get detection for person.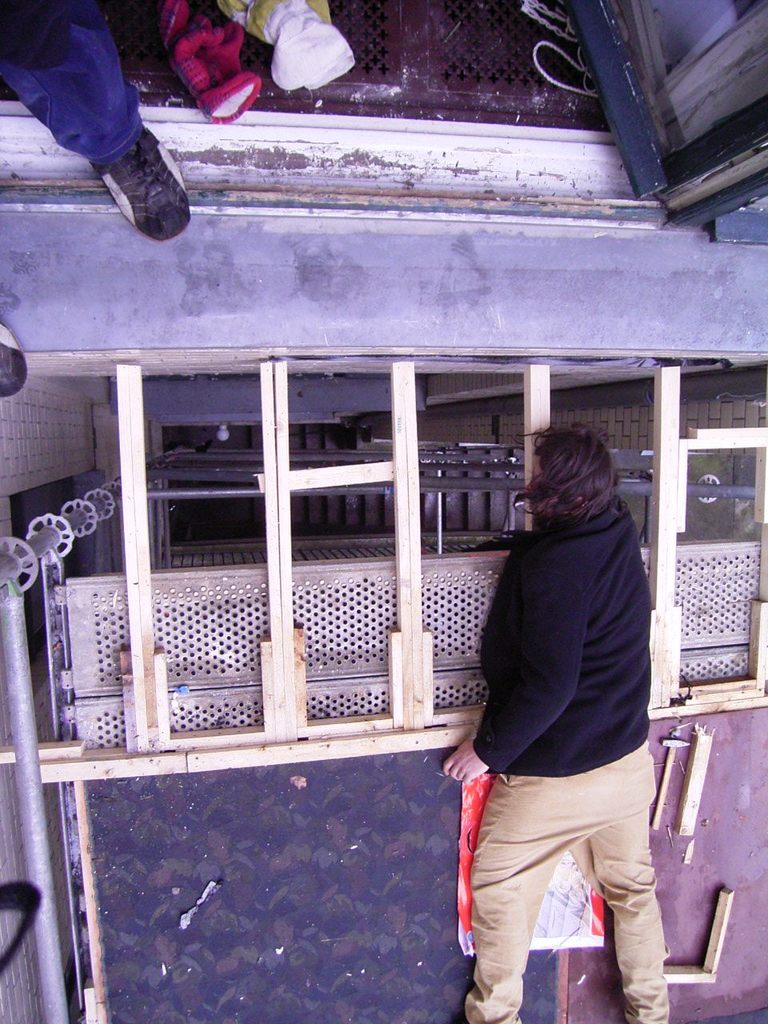
Detection: <bbox>0, 320, 26, 392</bbox>.
